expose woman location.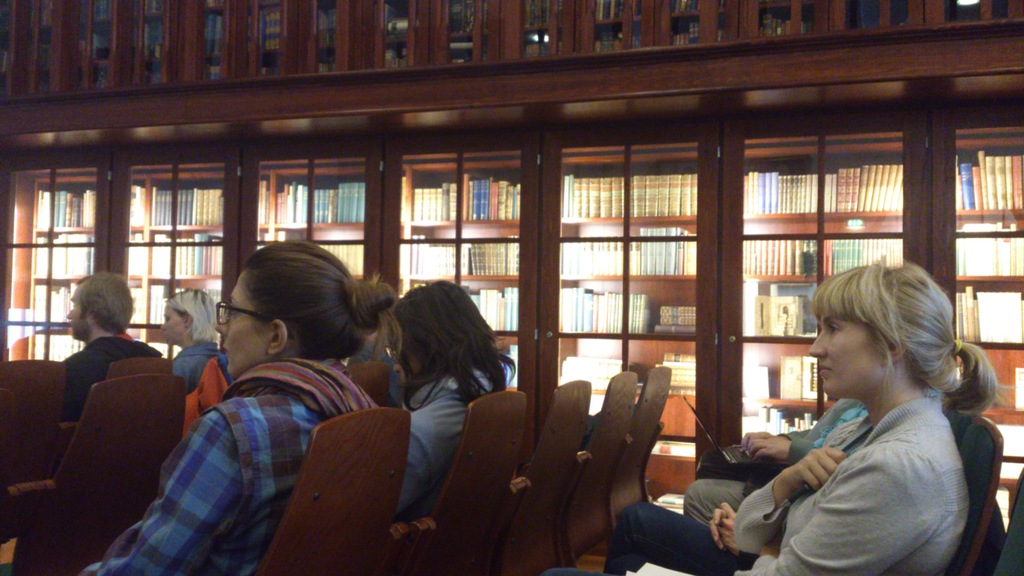
Exposed at 65 228 403 575.
